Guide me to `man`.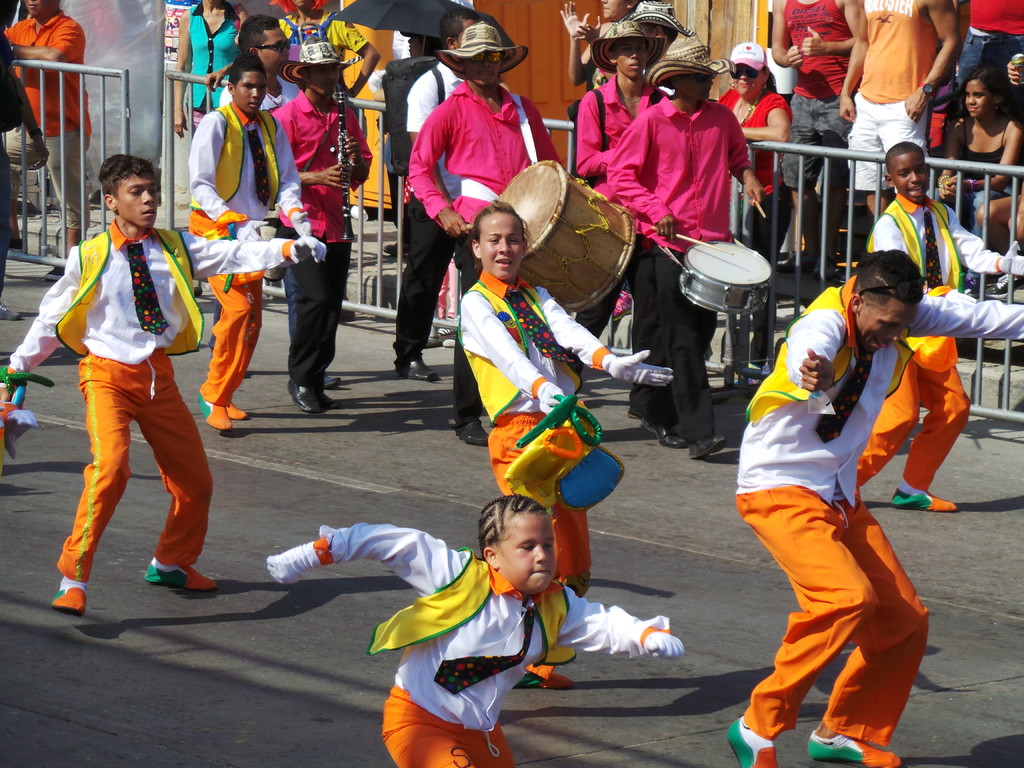
Guidance: [x1=723, y1=264, x2=936, y2=753].
